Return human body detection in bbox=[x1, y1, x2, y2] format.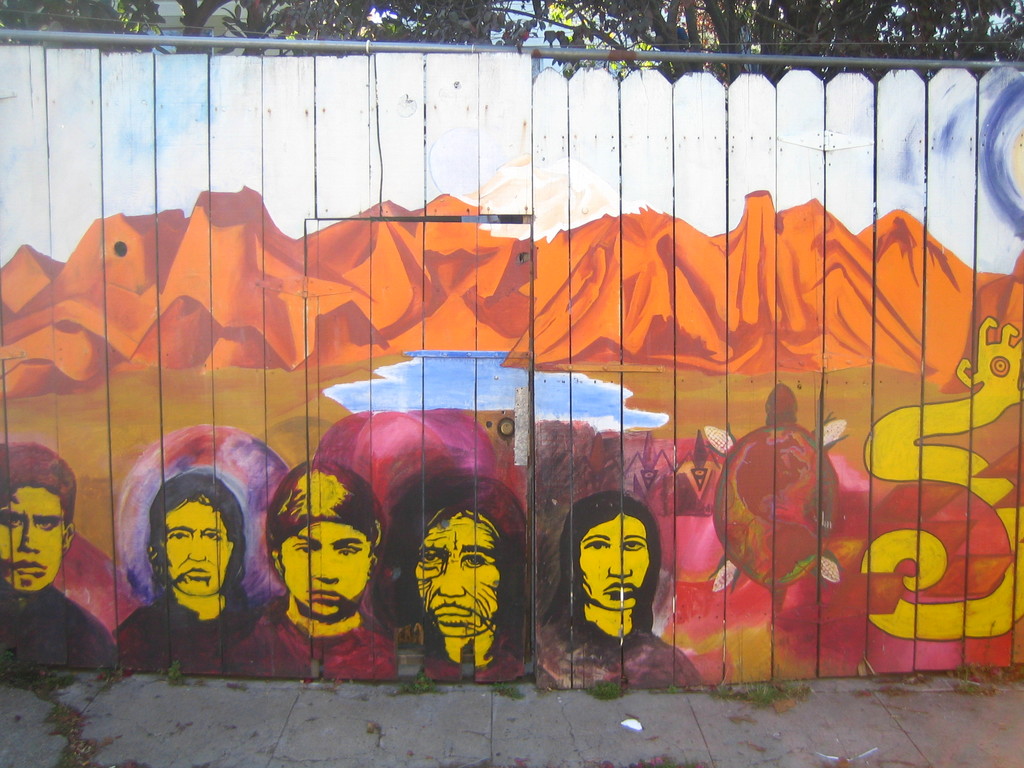
bbox=[115, 475, 271, 672].
